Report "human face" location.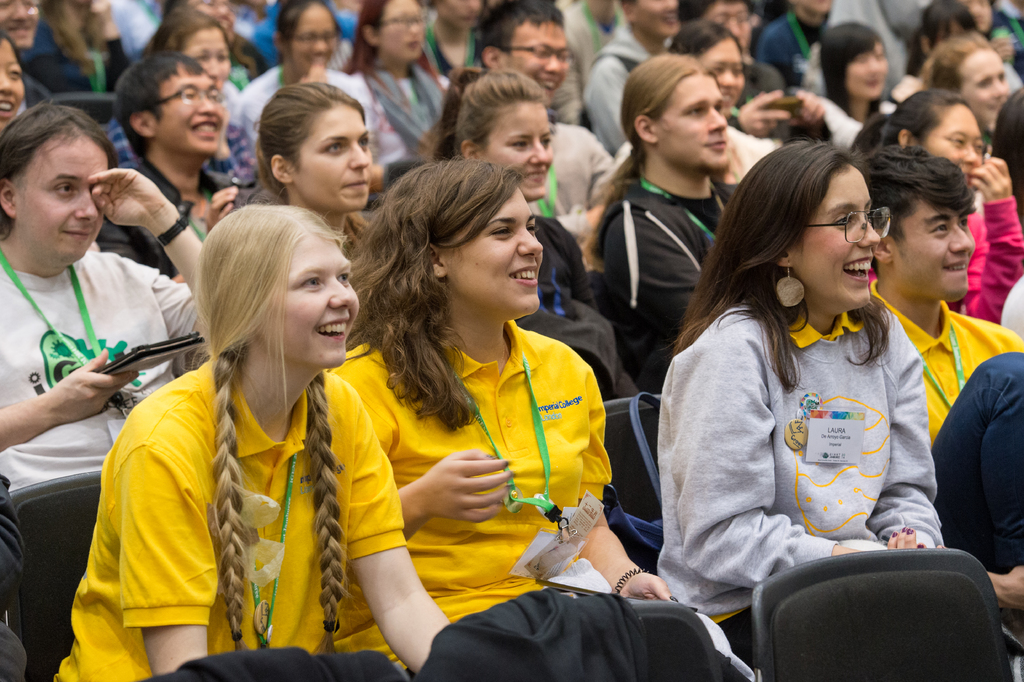
Report: rect(439, 0, 483, 28).
